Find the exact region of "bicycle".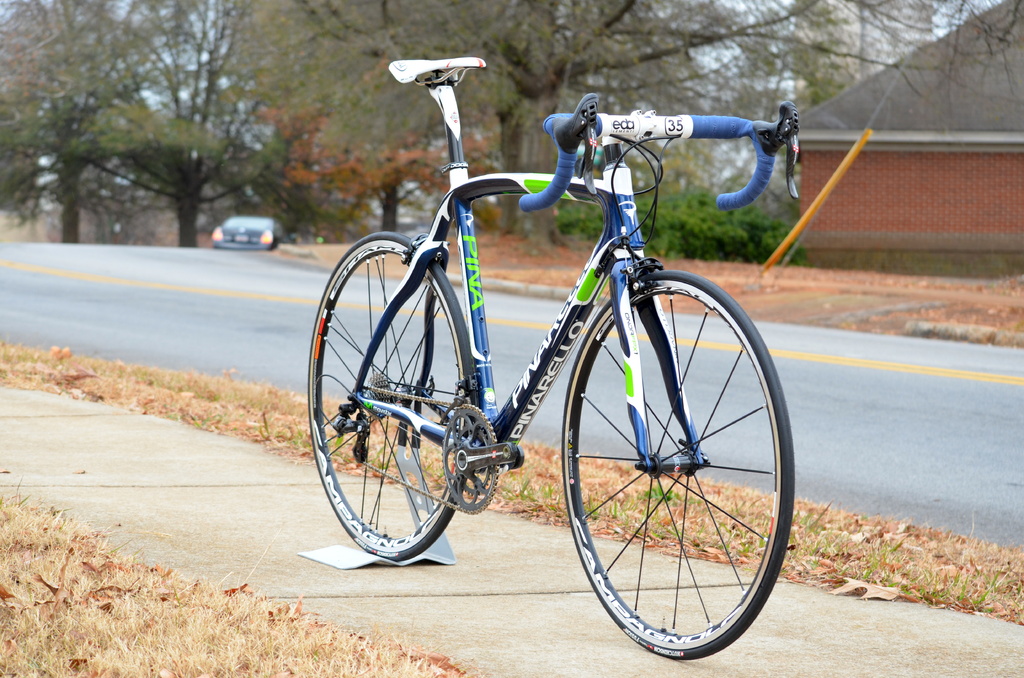
Exact region: 308,56,801,662.
